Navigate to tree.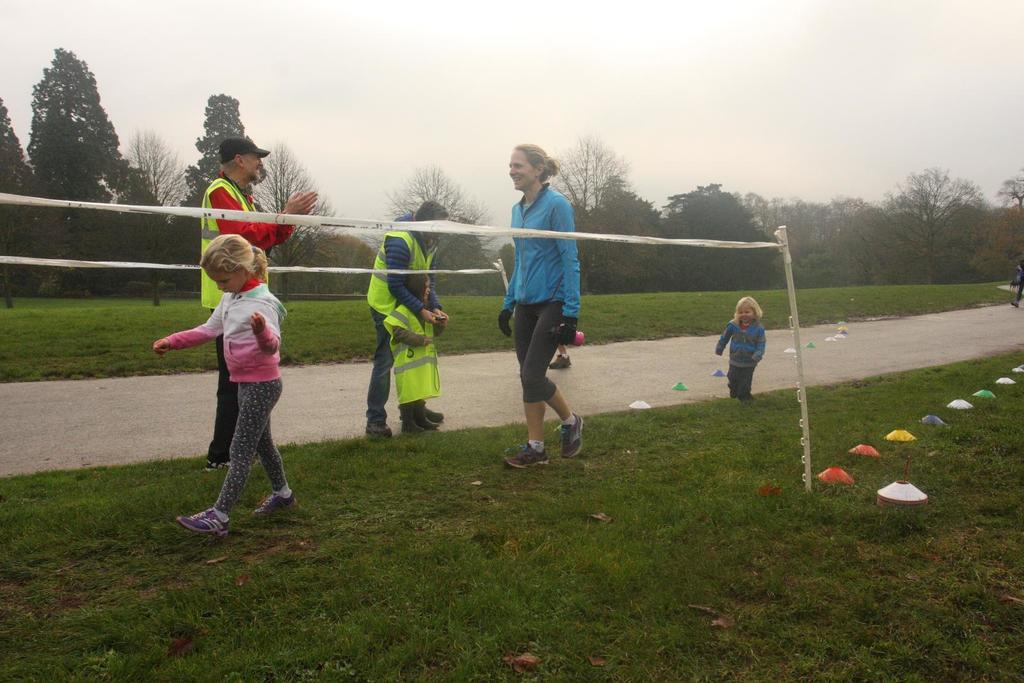
Navigation target: 541, 134, 628, 299.
